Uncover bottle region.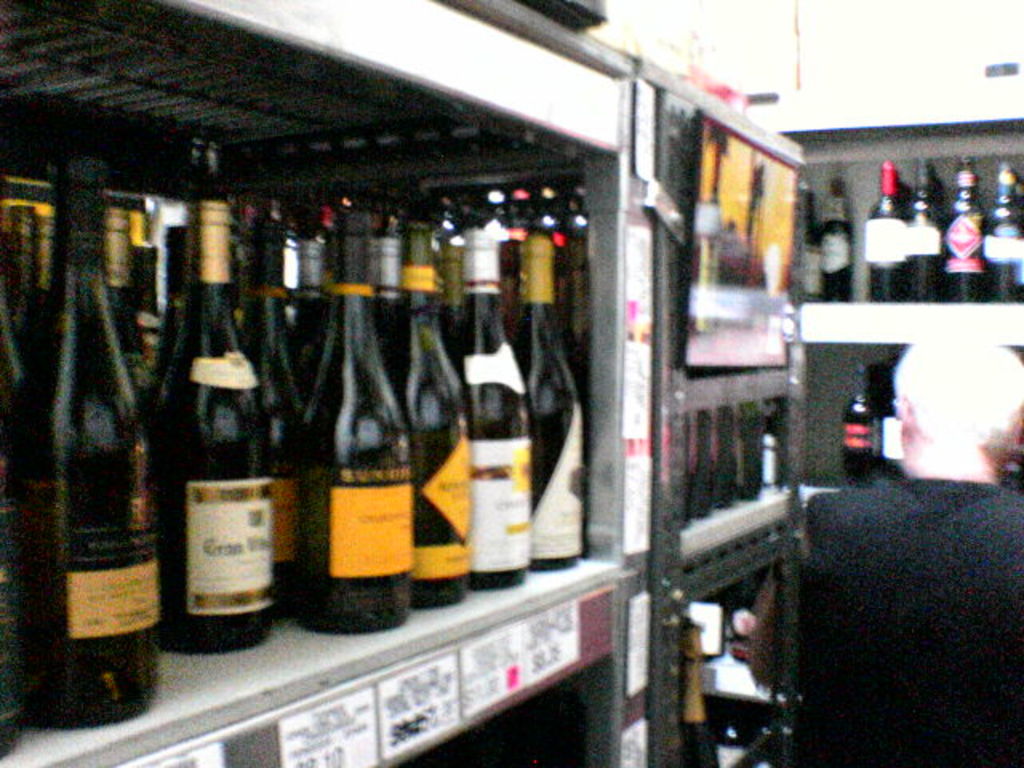
Uncovered: (x1=0, y1=304, x2=29, y2=765).
